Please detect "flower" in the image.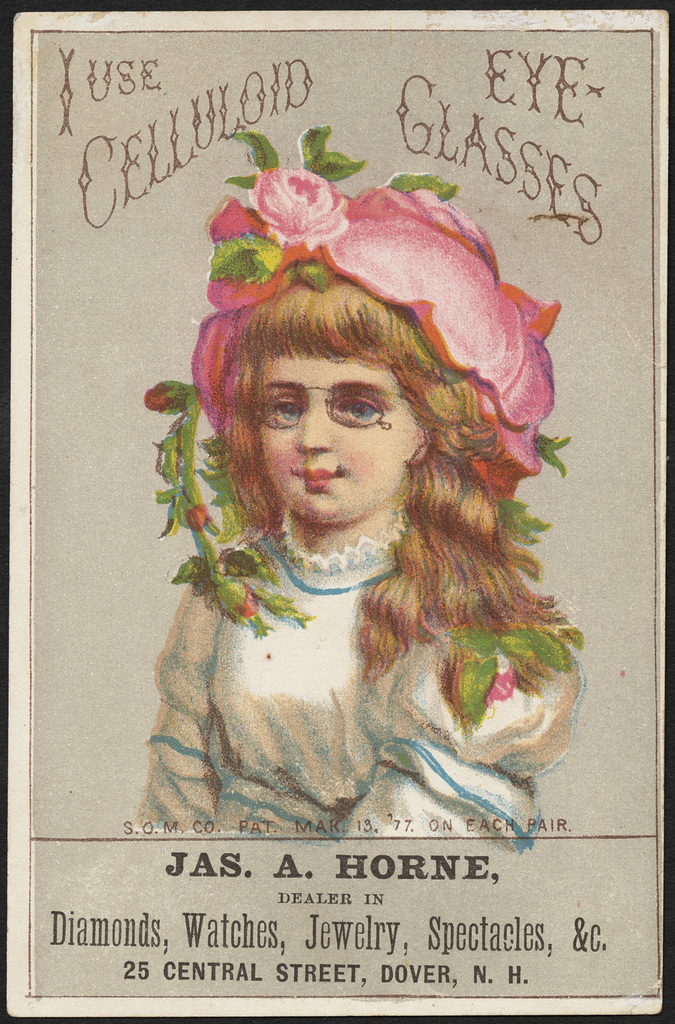
region(248, 165, 355, 246).
